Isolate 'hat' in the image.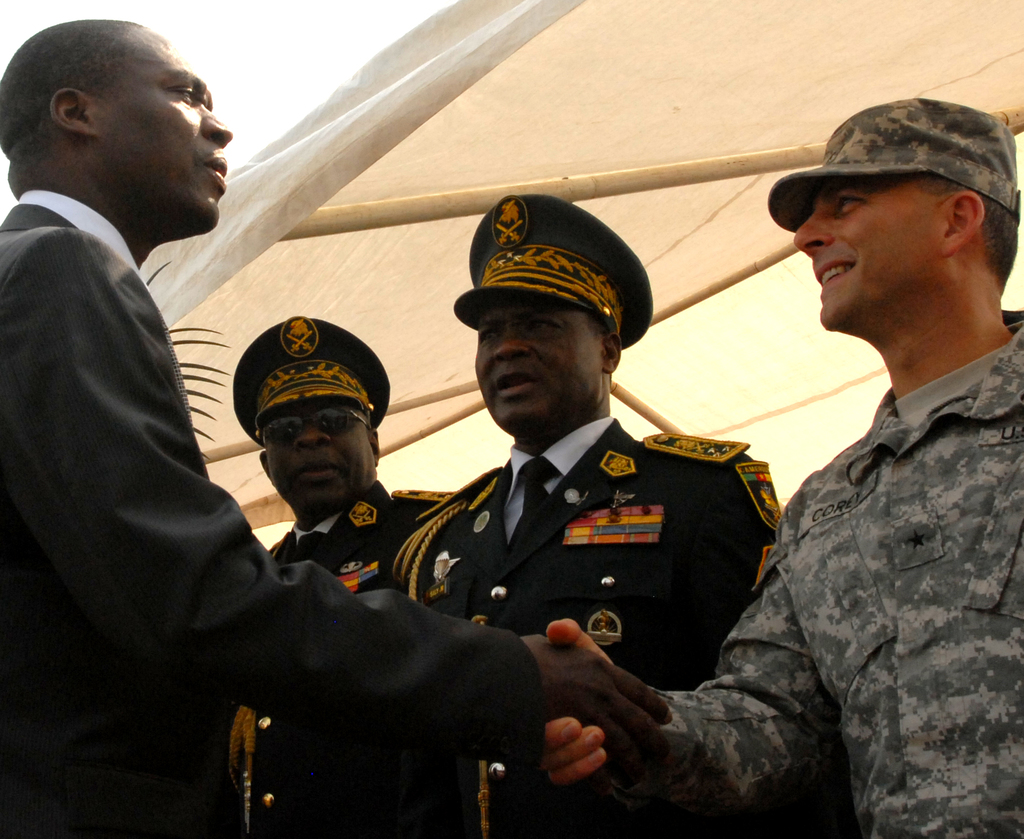
Isolated region: detection(230, 313, 392, 452).
